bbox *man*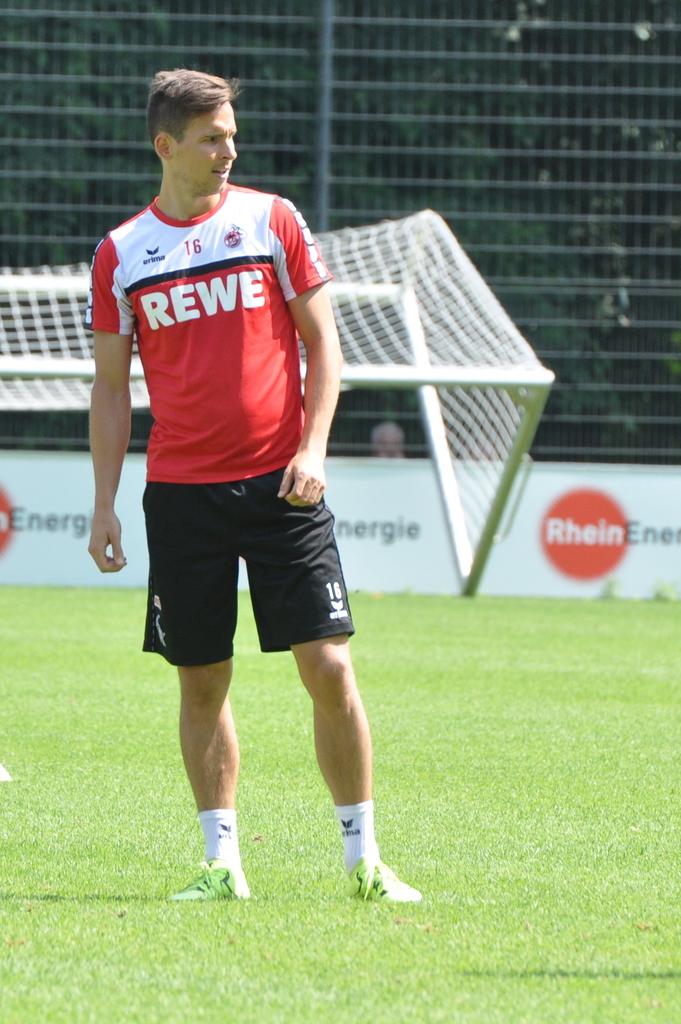
[74,45,365,903]
